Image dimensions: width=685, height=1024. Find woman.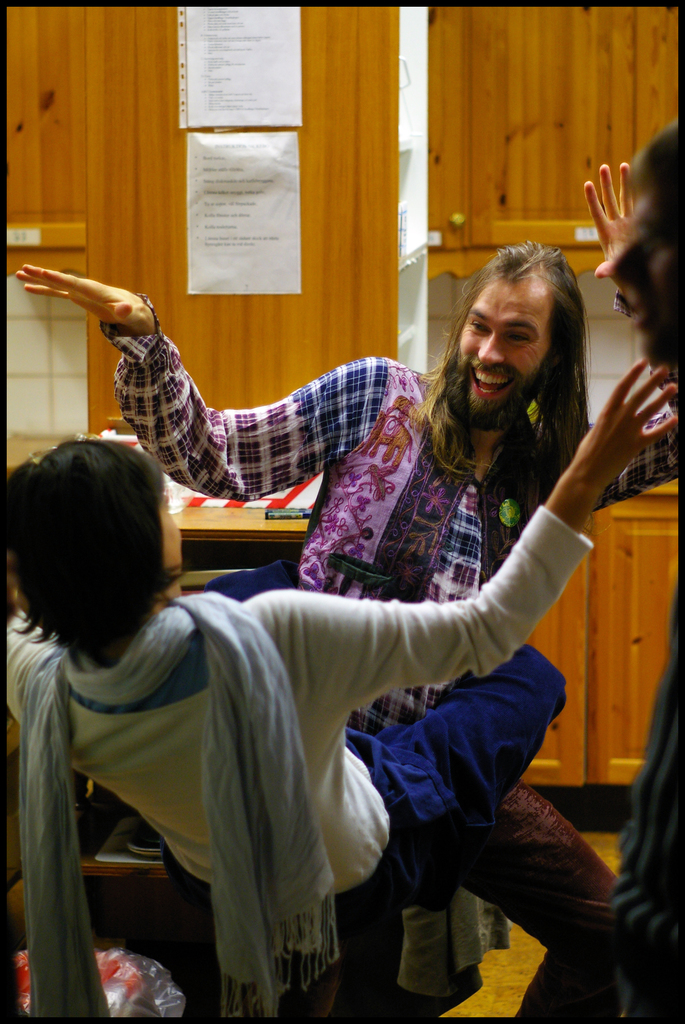
BBox(3, 359, 676, 904).
